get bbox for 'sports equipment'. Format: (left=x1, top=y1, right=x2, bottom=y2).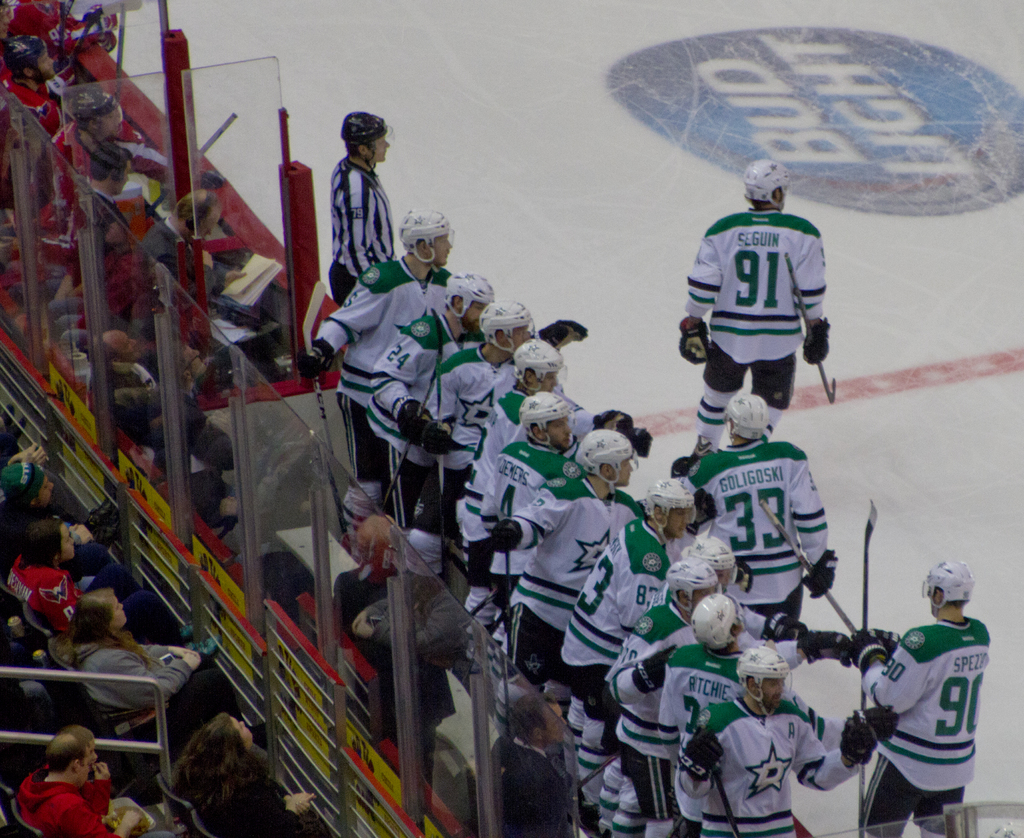
(left=480, top=298, right=533, bottom=348).
